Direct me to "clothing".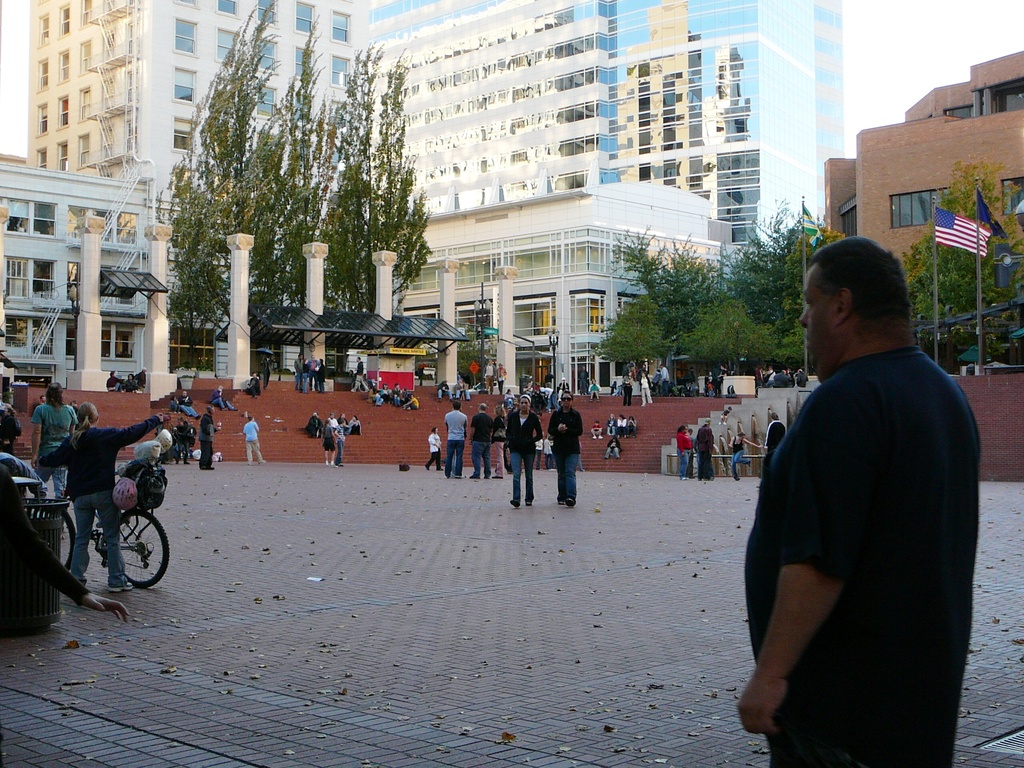
Direction: [195,415,218,470].
